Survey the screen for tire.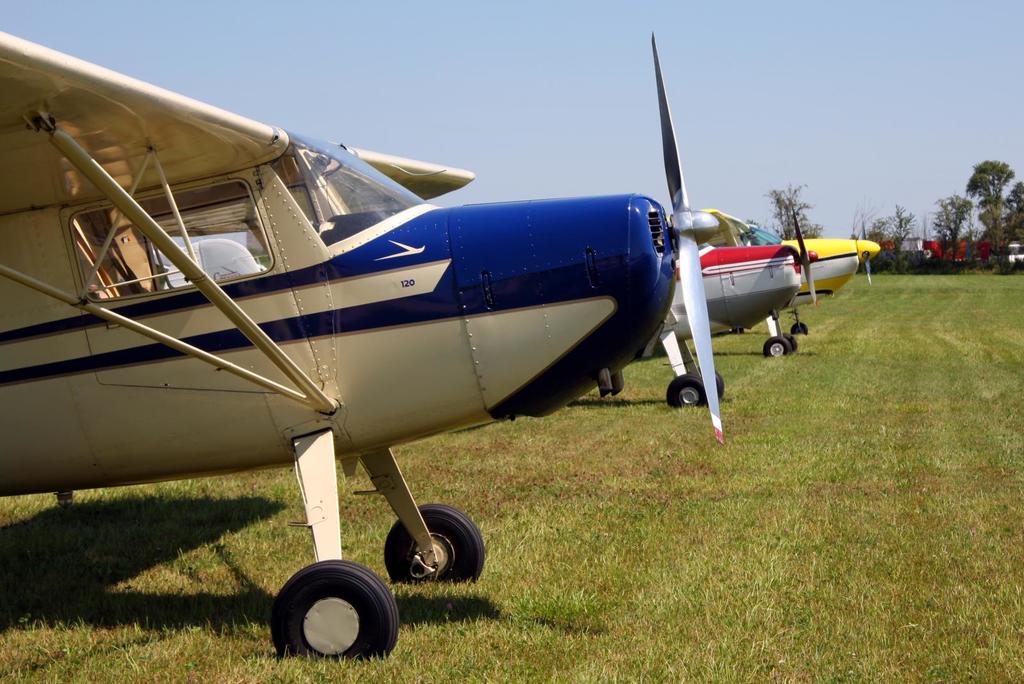
Survey found: box=[792, 322, 808, 335].
